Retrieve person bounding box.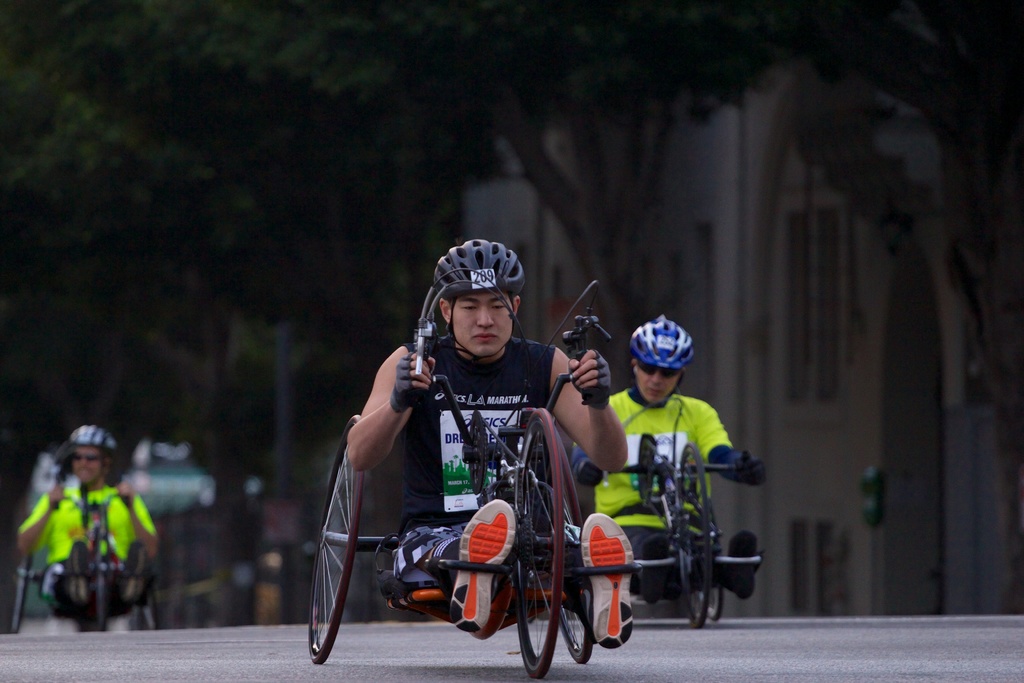
Bounding box: <region>346, 238, 634, 649</region>.
